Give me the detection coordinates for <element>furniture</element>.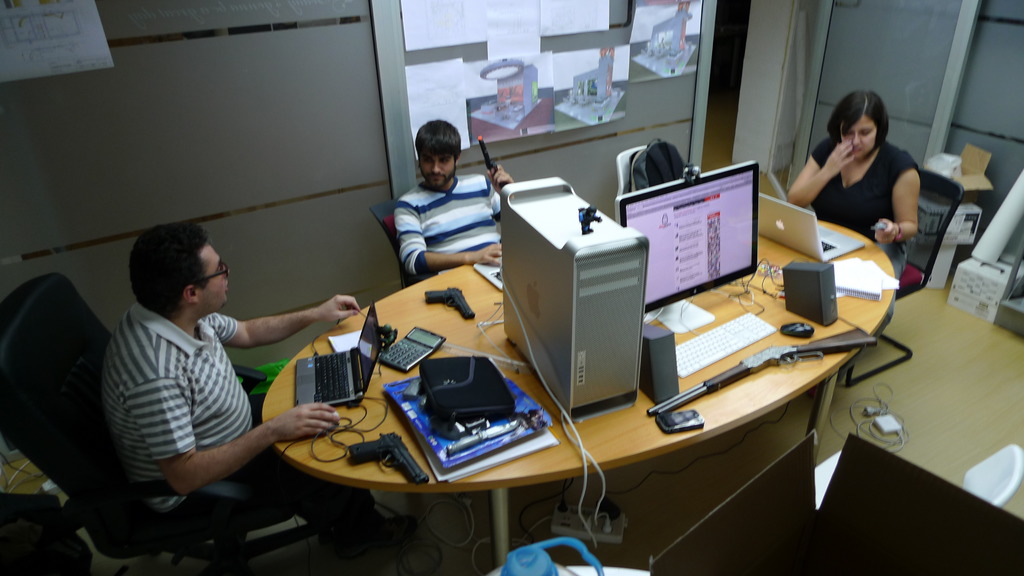
812:454:840:513.
